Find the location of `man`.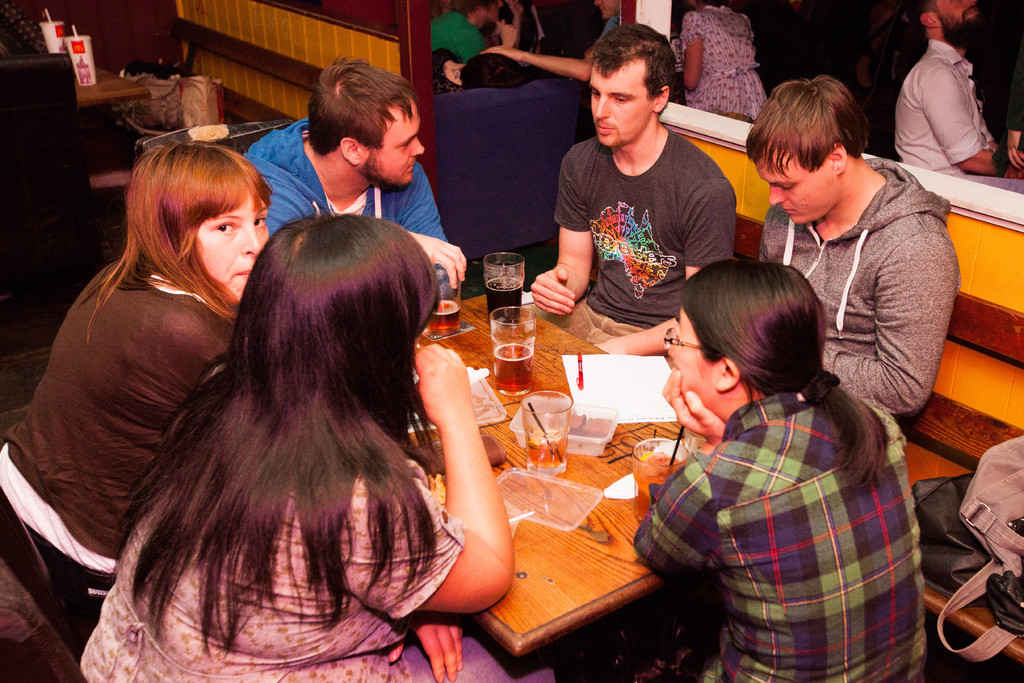
Location: (894, 0, 1005, 181).
